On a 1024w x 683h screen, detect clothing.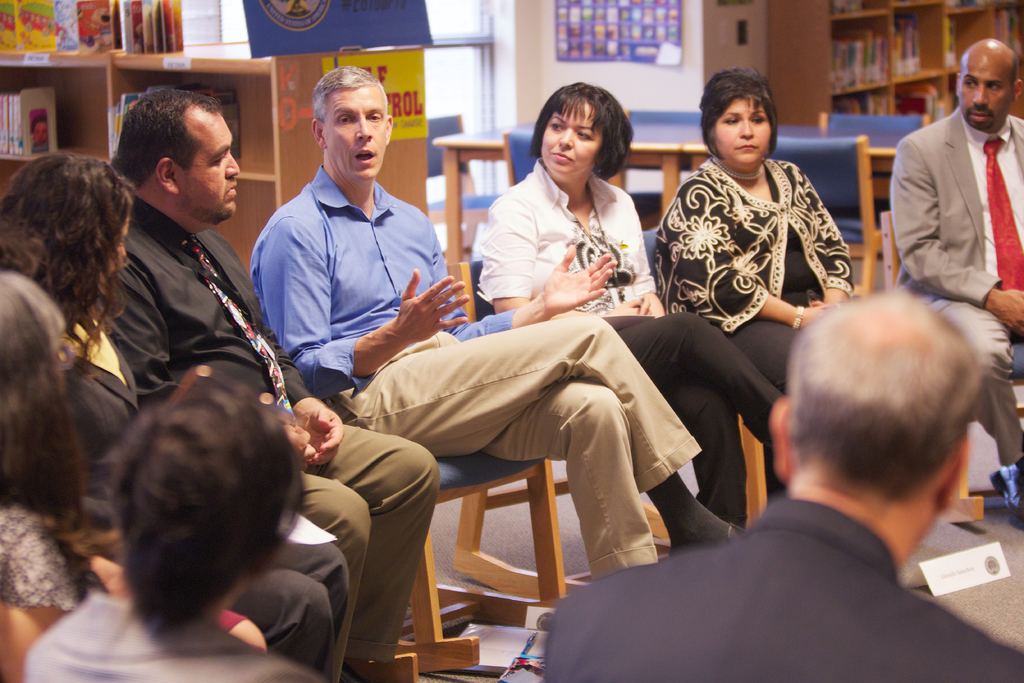
Rect(22, 596, 316, 682).
